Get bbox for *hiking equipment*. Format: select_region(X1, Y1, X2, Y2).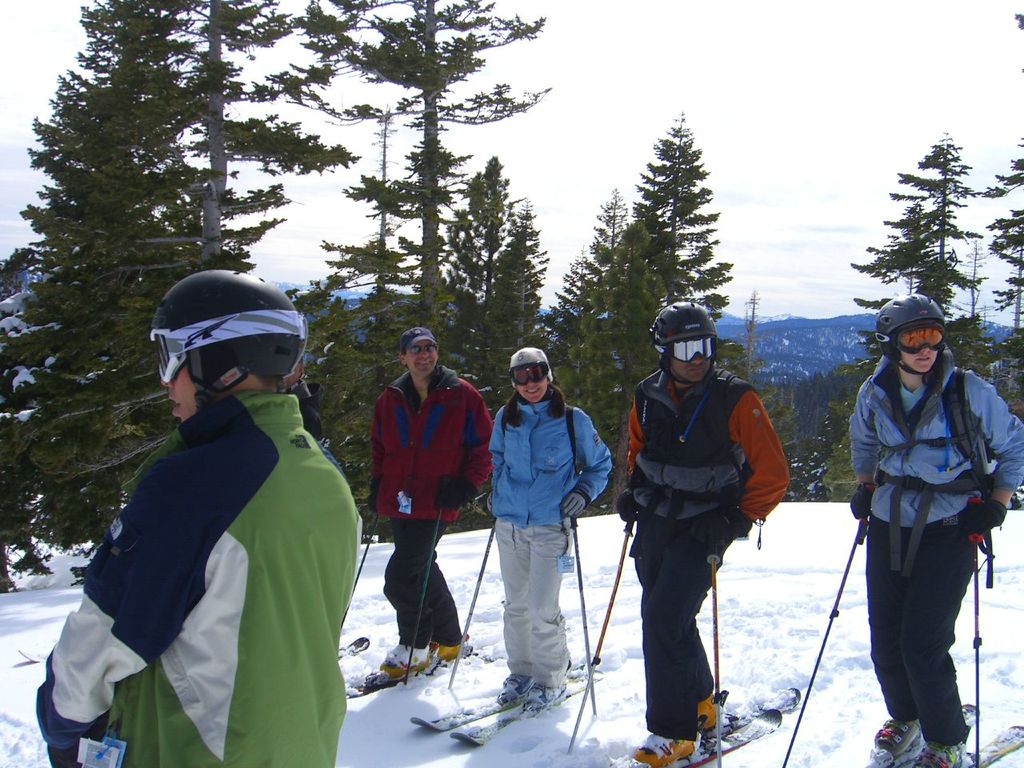
select_region(340, 510, 376, 632).
